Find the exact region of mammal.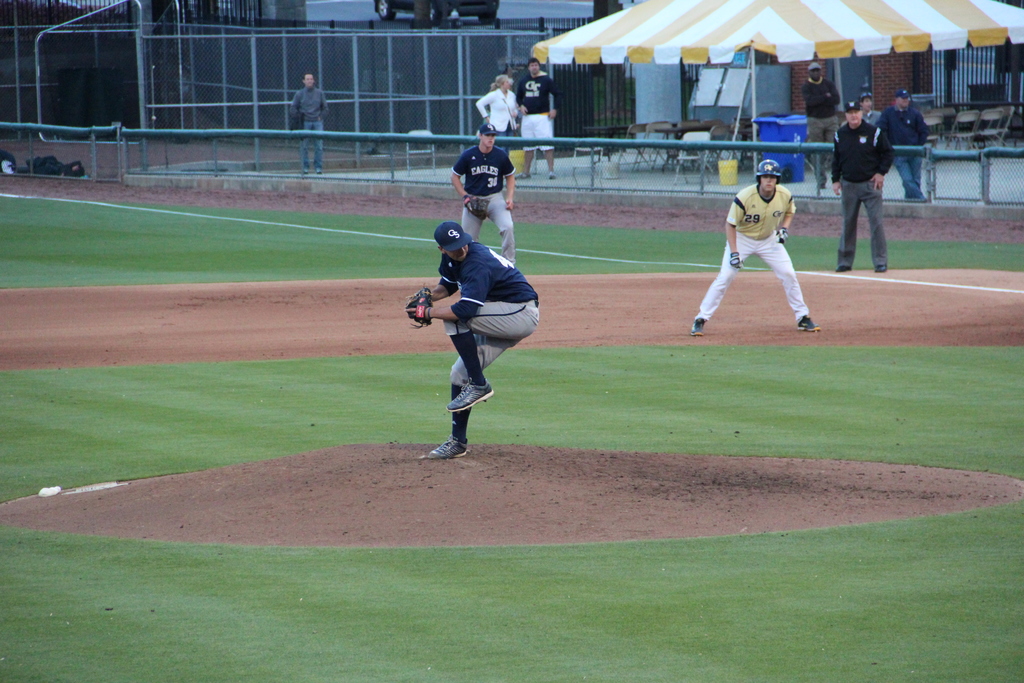
Exact region: left=286, top=74, right=324, bottom=171.
